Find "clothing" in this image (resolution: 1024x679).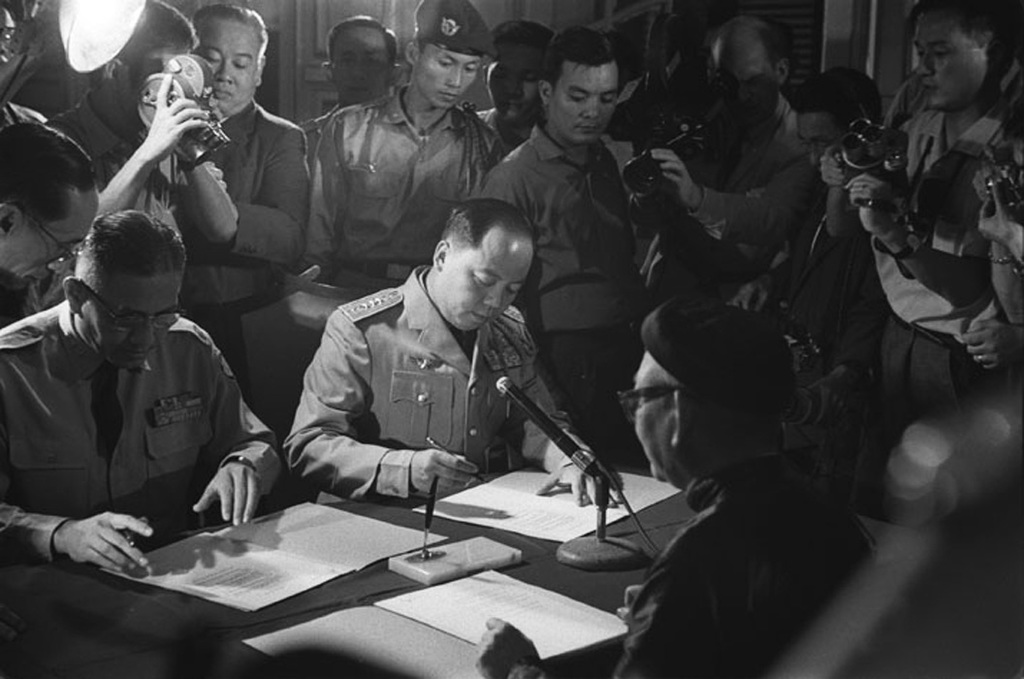
l=181, t=91, r=318, b=364.
